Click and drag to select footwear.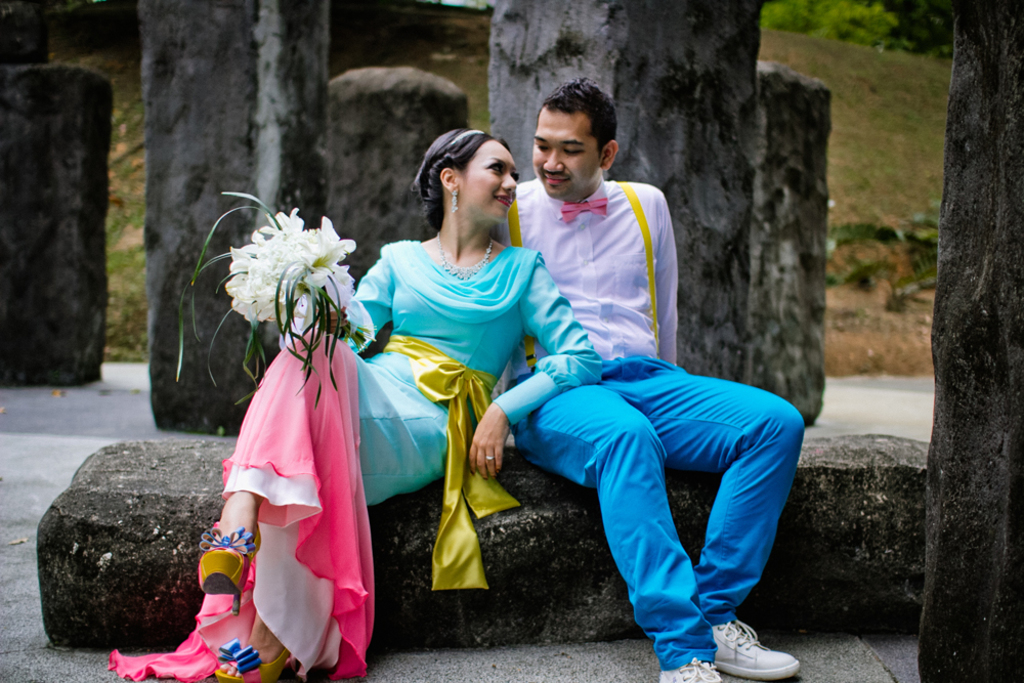
Selection: locate(655, 664, 722, 682).
